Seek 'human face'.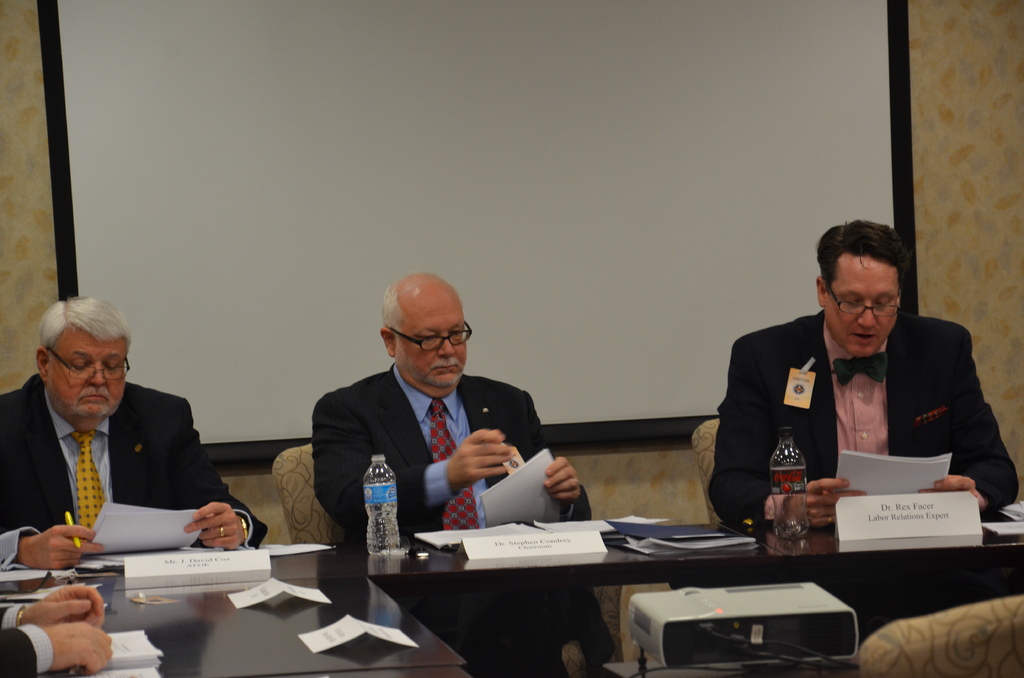
(51,327,125,417).
